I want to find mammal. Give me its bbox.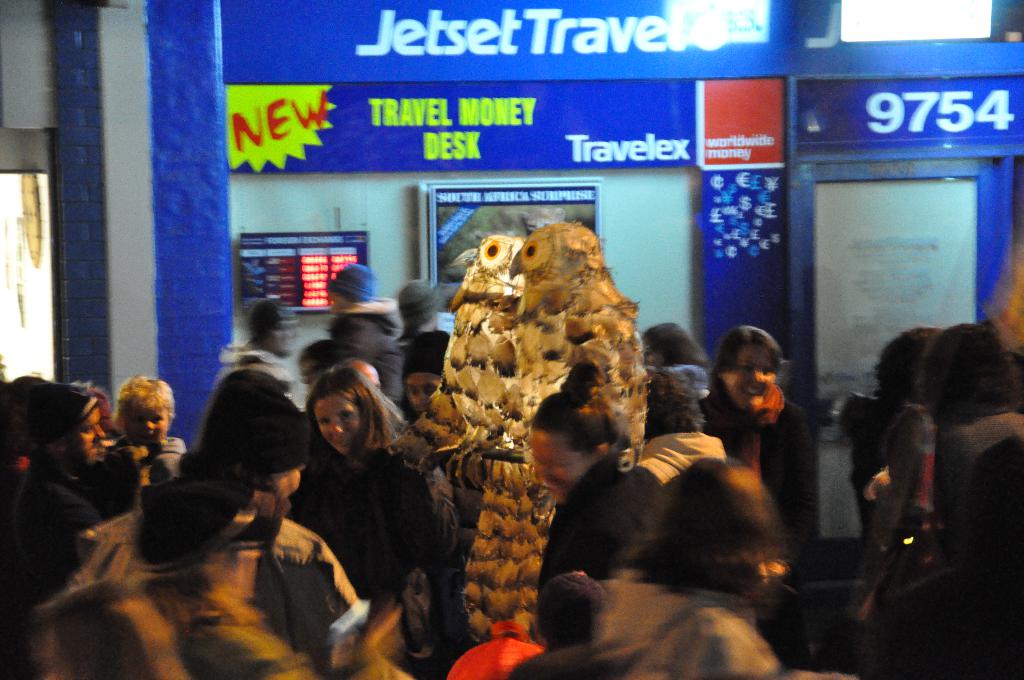
[x1=282, y1=350, x2=434, y2=639].
